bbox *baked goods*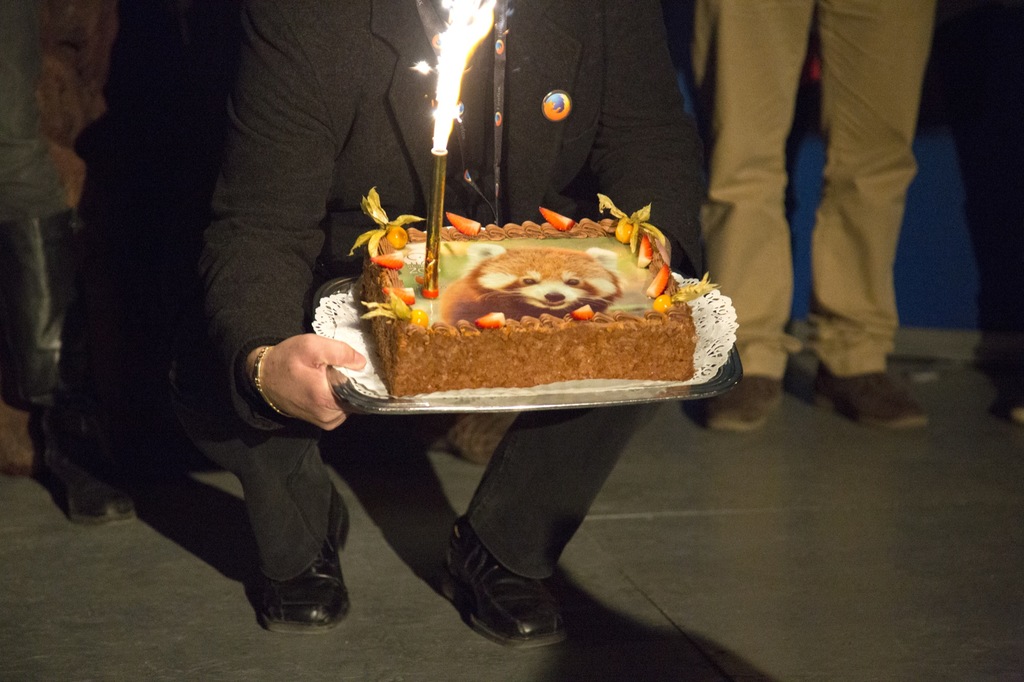
354 208 701 405
